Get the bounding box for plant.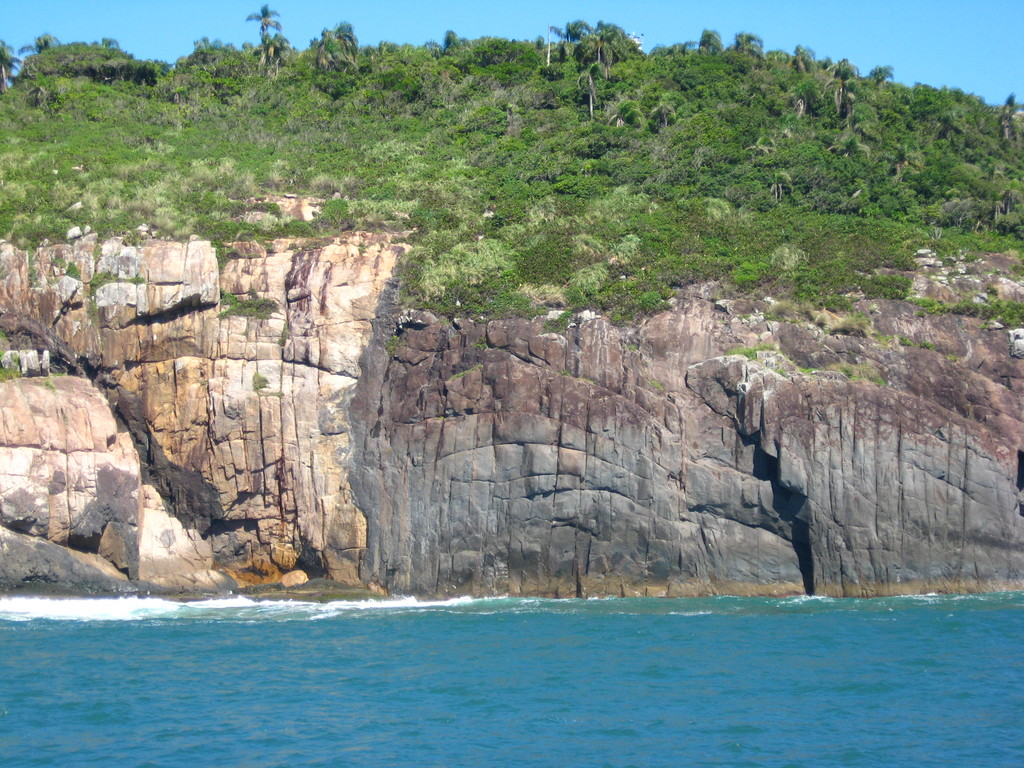
Rect(918, 338, 938, 353).
